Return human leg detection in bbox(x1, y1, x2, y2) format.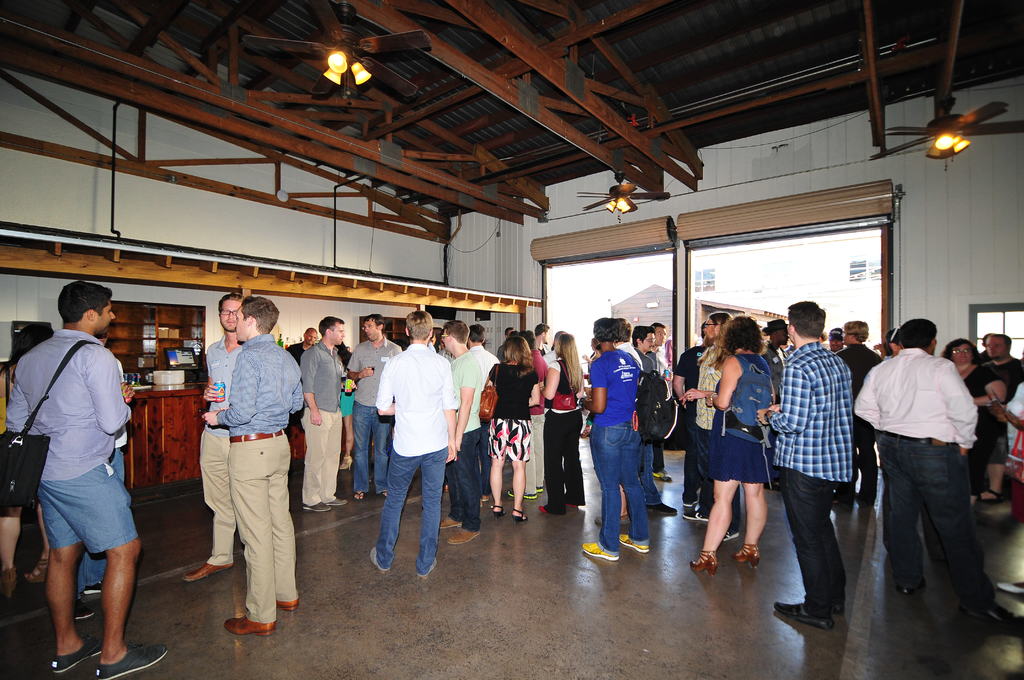
bbox(774, 473, 854, 631).
